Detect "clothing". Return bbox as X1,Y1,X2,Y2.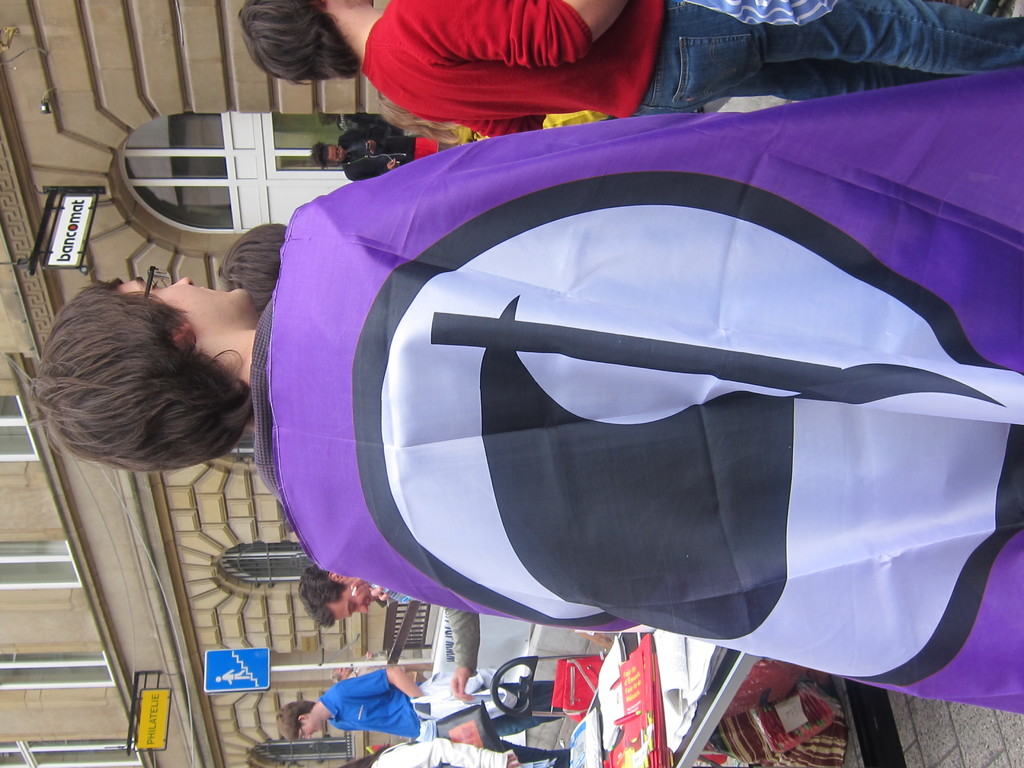
268,83,979,716.
